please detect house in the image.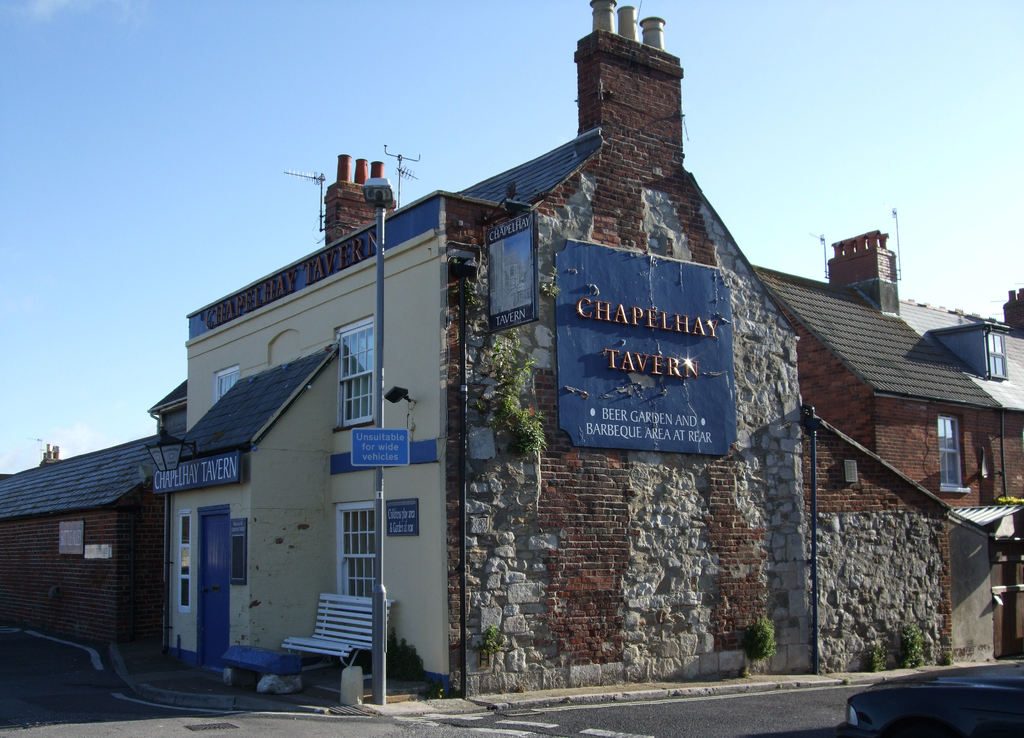
(x1=9, y1=412, x2=199, y2=665).
